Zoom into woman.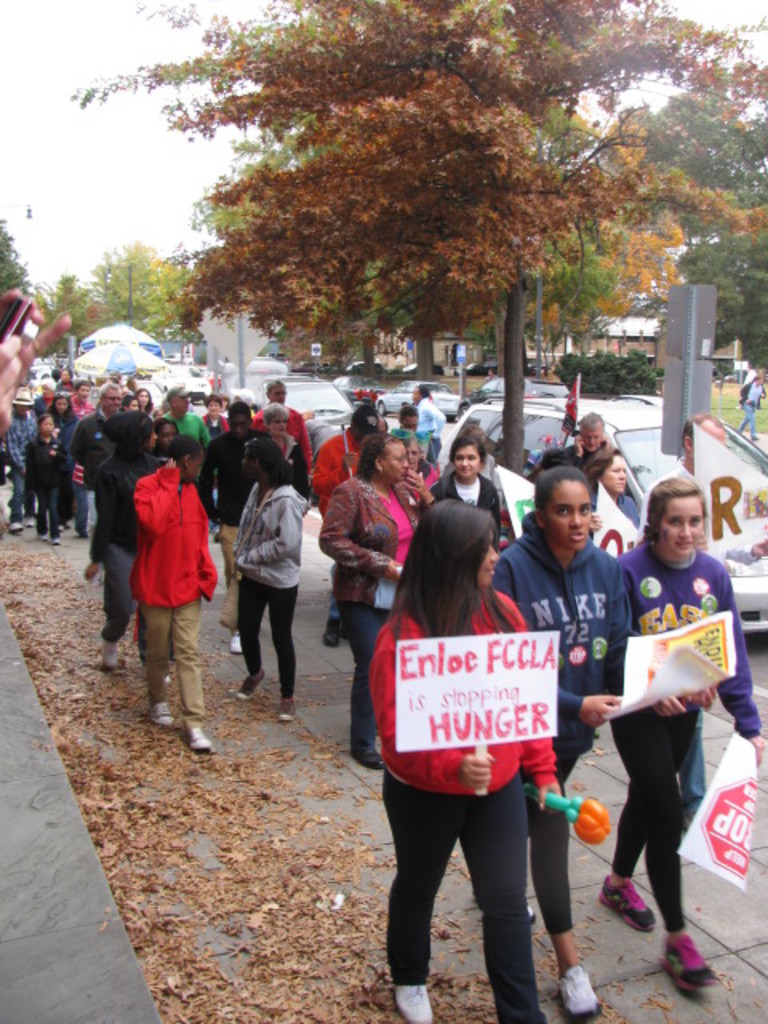
Zoom target: x1=310, y1=403, x2=397, y2=538.
